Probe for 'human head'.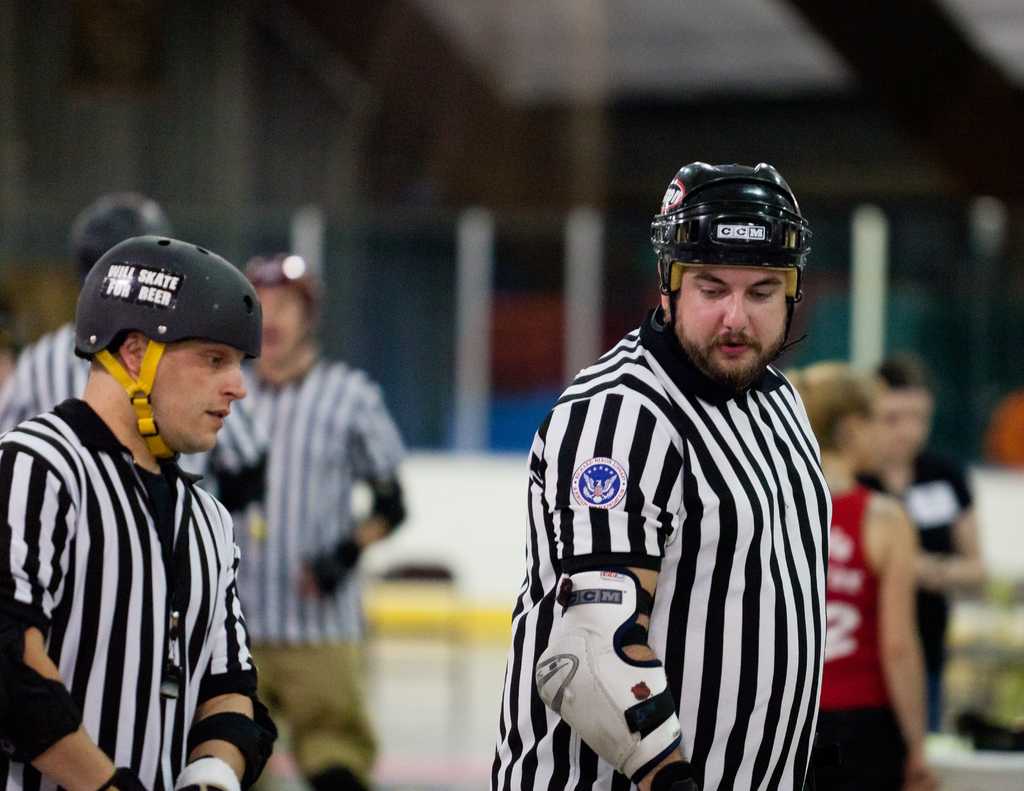
Probe result: bbox=[252, 259, 317, 357].
